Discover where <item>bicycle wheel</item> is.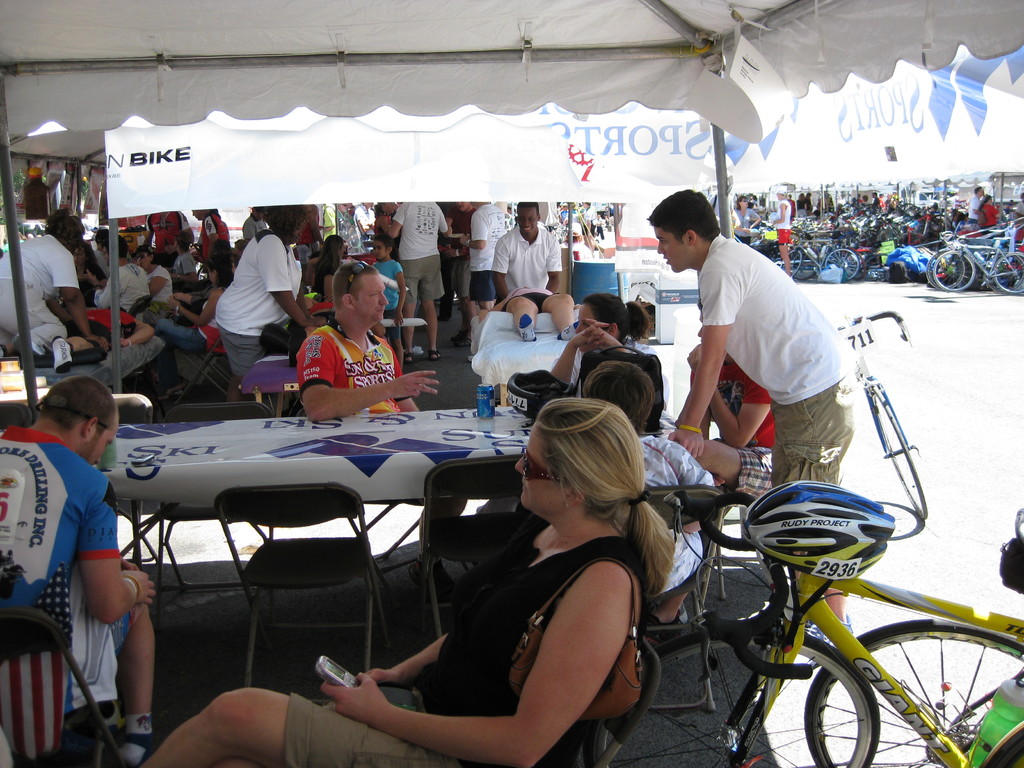
Discovered at box(780, 250, 808, 278).
